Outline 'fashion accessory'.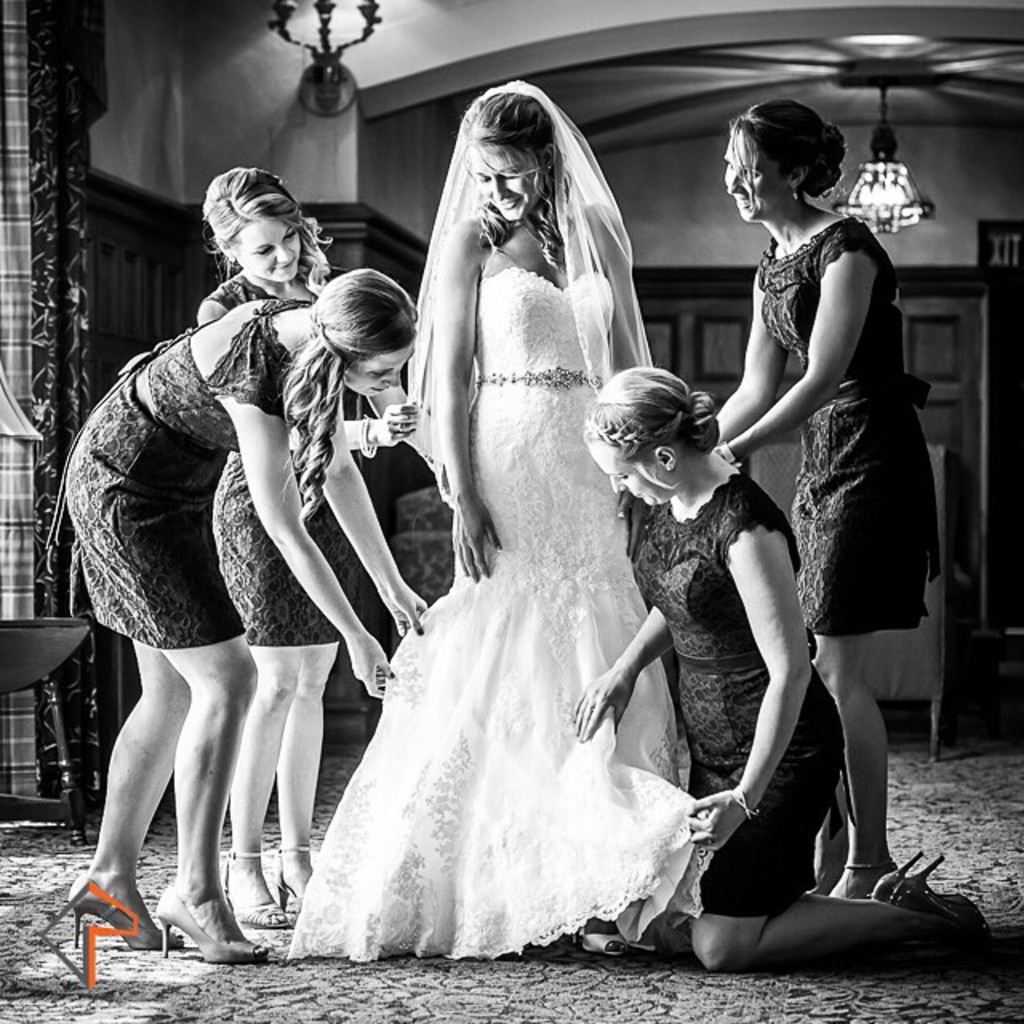
Outline: select_region(482, 366, 603, 392).
